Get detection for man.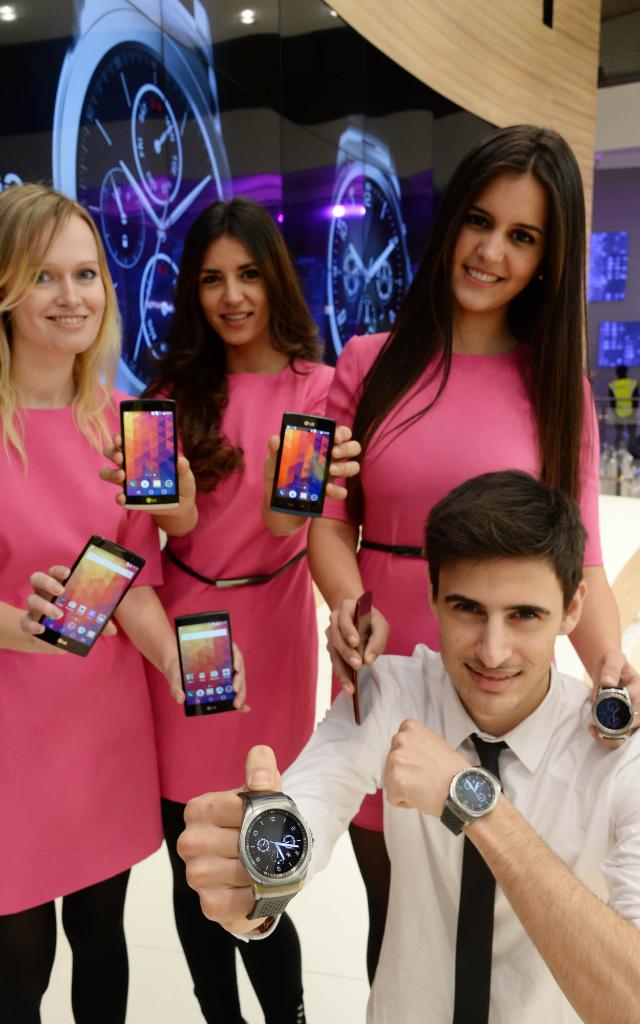
Detection: BBox(316, 461, 630, 1016).
